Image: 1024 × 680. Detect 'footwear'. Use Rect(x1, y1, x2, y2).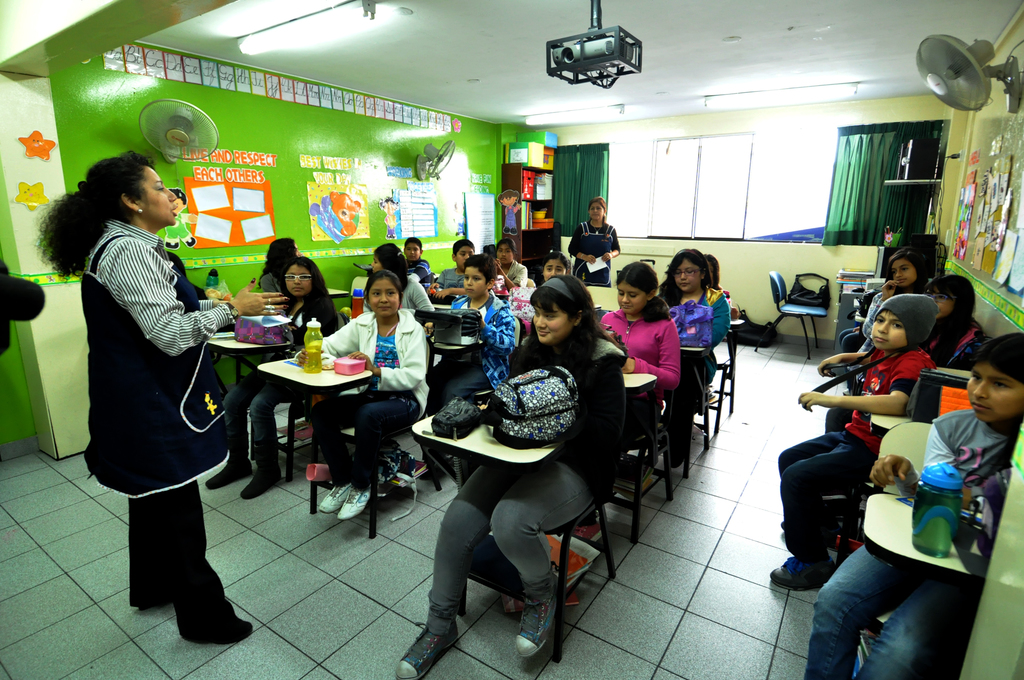
Rect(203, 430, 253, 488).
